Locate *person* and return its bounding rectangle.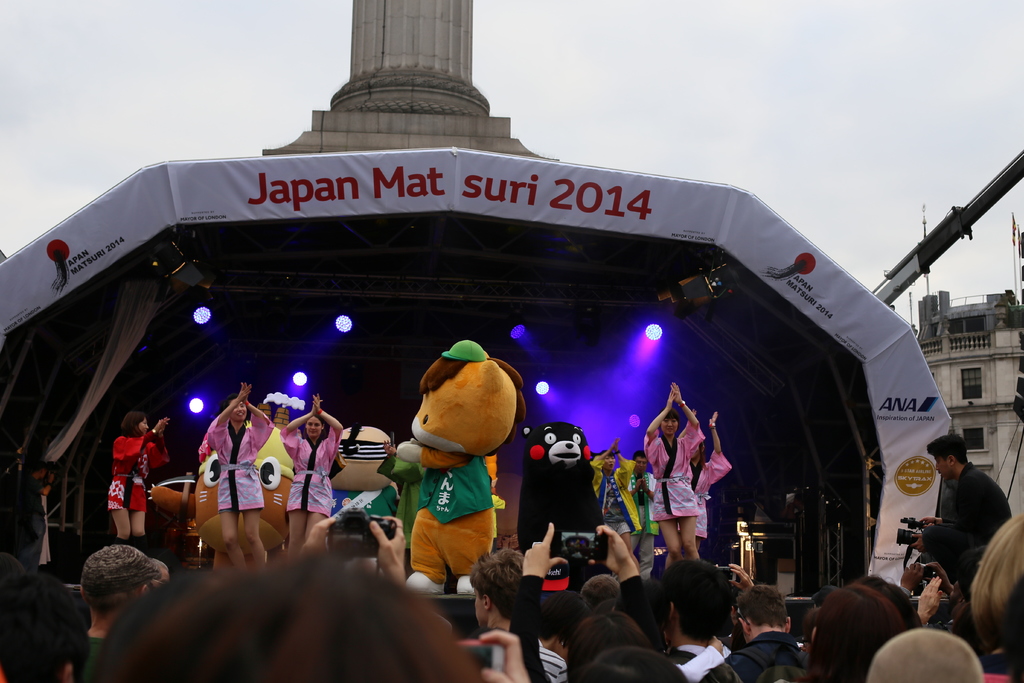
<bbox>604, 442, 633, 576</bbox>.
